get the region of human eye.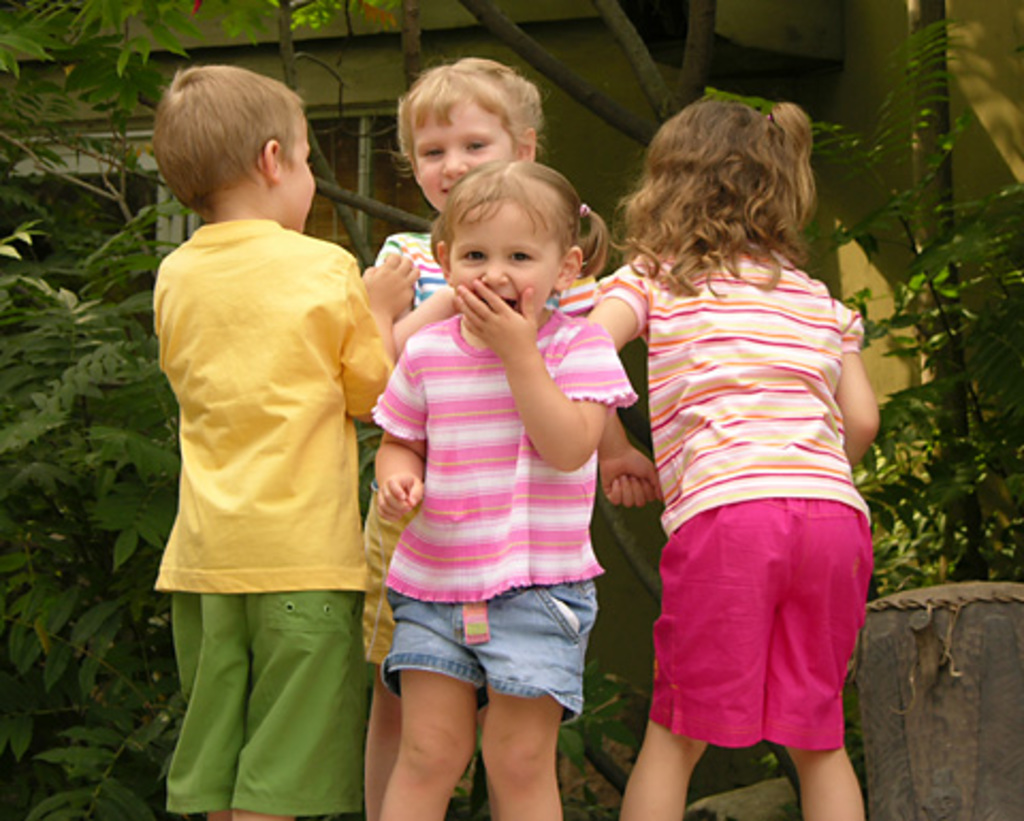
[x1=465, y1=134, x2=493, y2=156].
